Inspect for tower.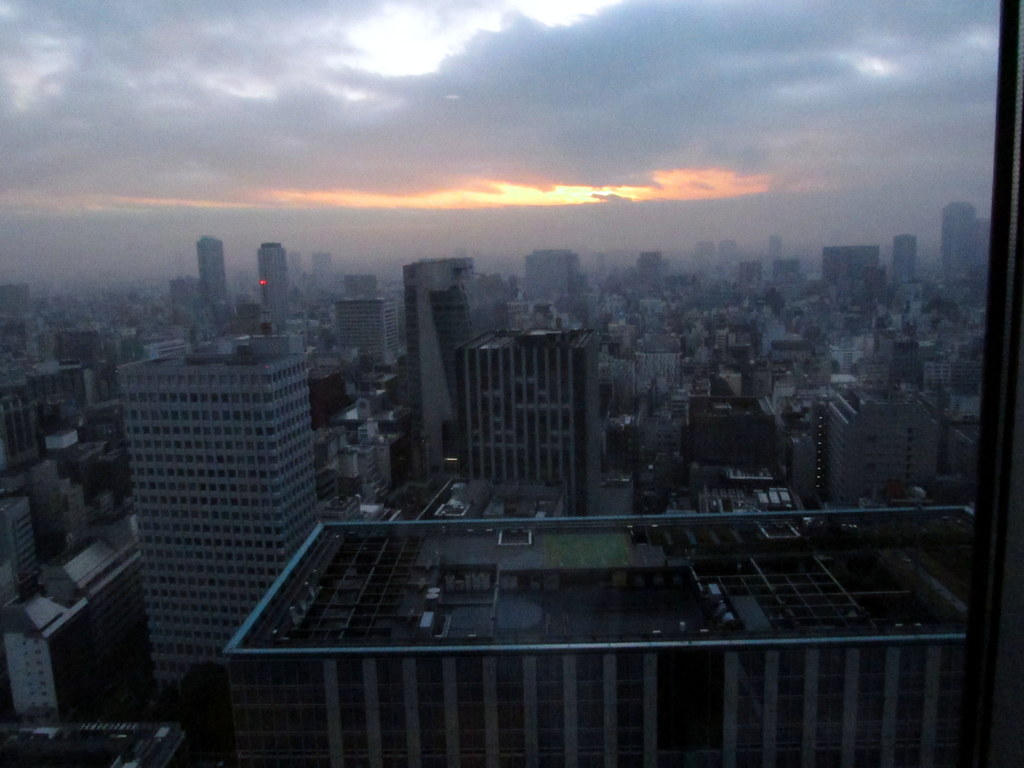
Inspection: select_region(461, 323, 604, 516).
